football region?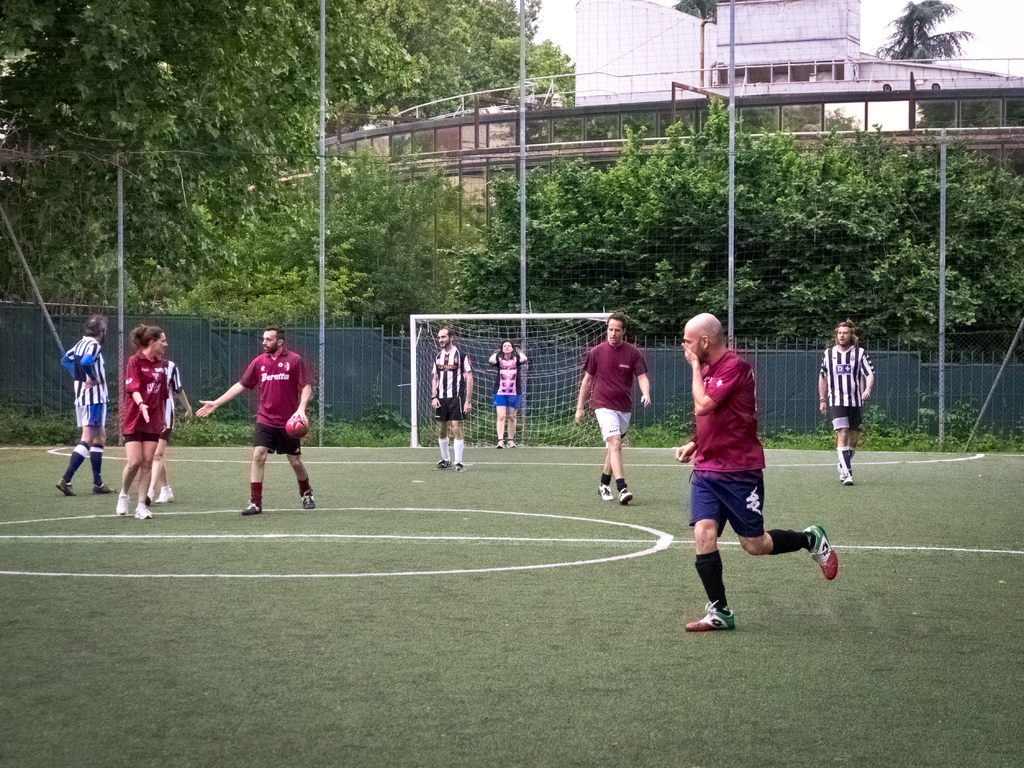
detection(286, 413, 312, 439)
